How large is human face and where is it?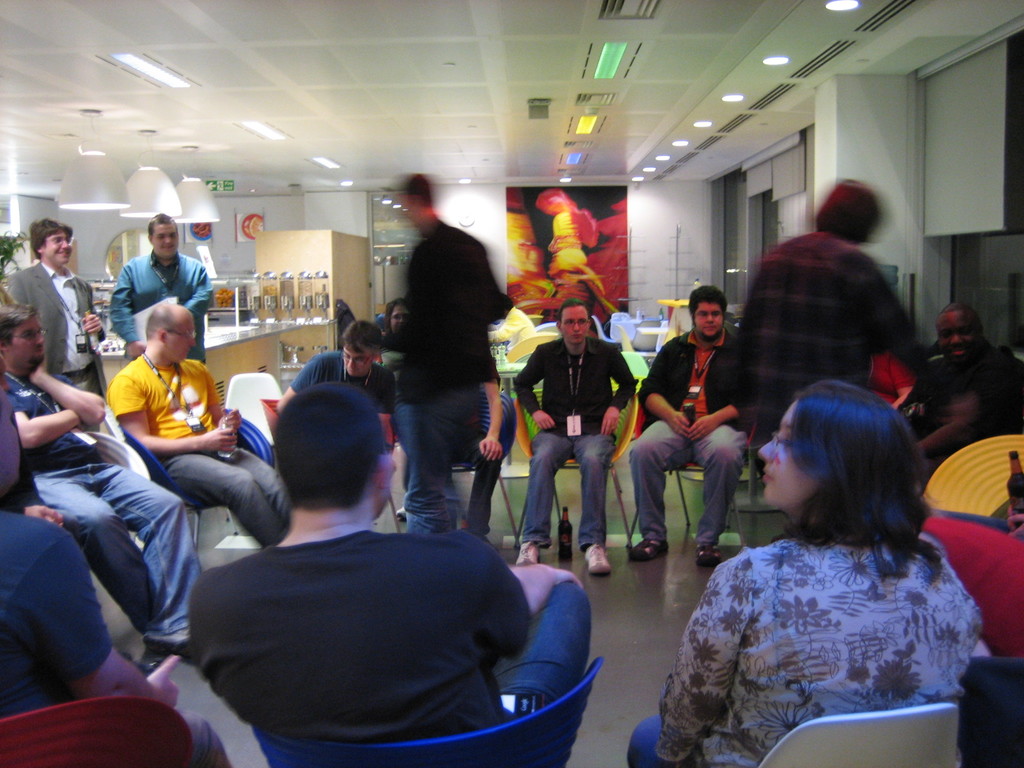
Bounding box: bbox=(692, 300, 724, 338).
